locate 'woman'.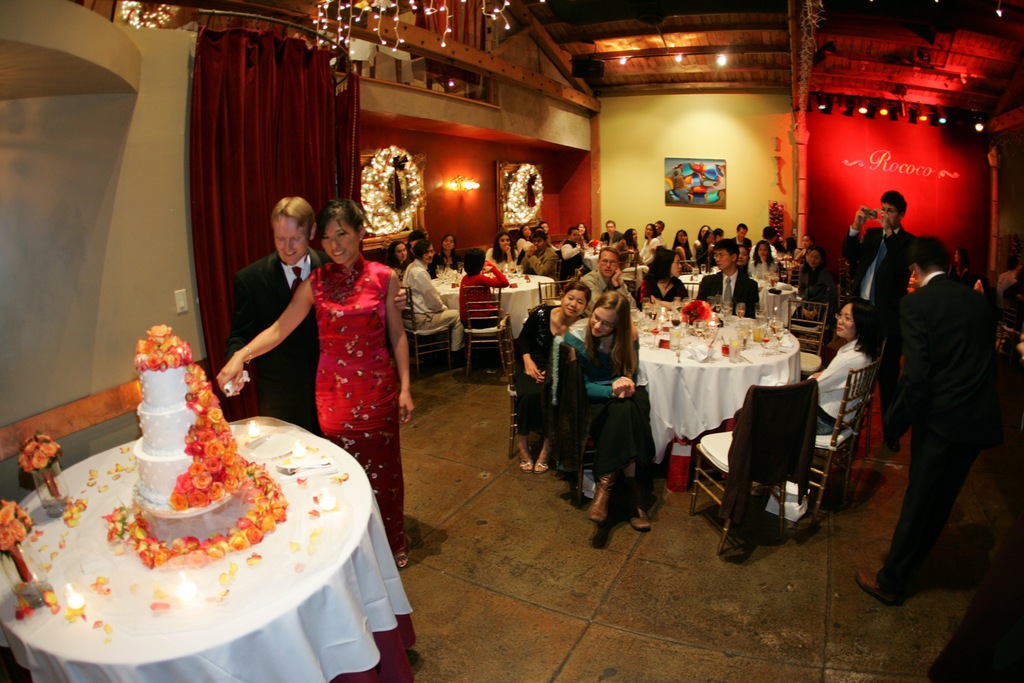
Bounding box: 486 232 525 277.
